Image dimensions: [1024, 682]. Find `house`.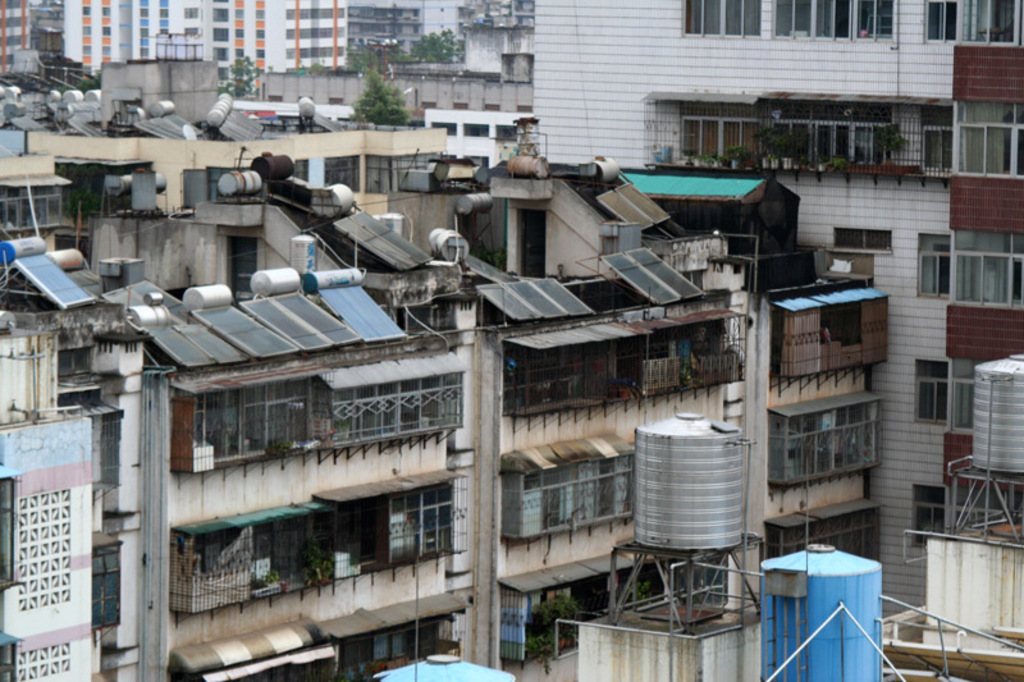
left=69, top=0, right=124, bottom=74.
